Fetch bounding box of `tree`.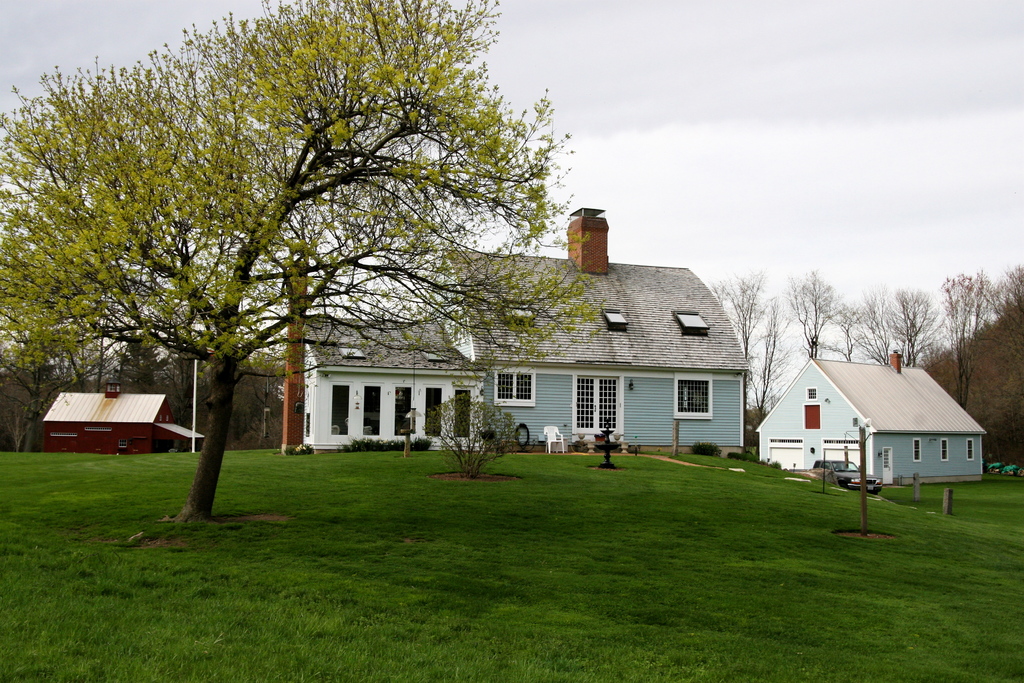
Bbox: [863, 293, 897, 364].
